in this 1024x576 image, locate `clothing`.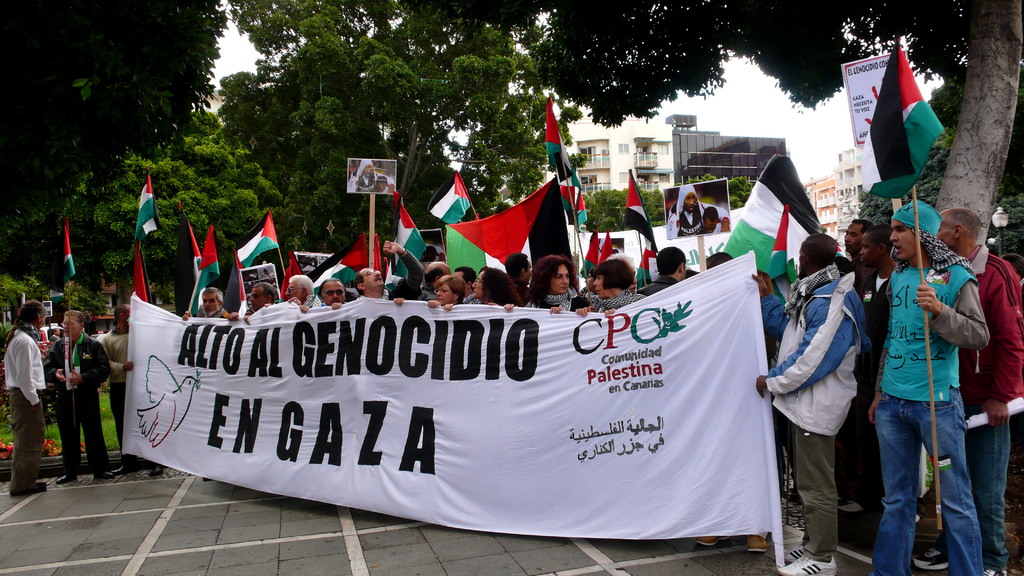
Bounding box: x1=13 y1=381 x2=47 y2=494.
